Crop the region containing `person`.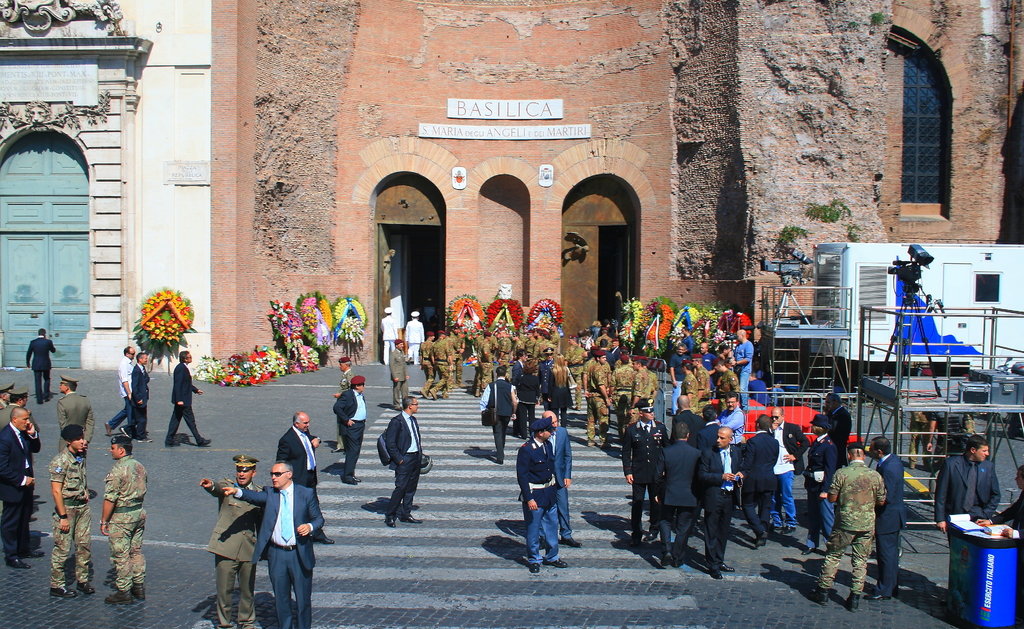
Crop region: left=717, top=356, right=735, bottom=393.
